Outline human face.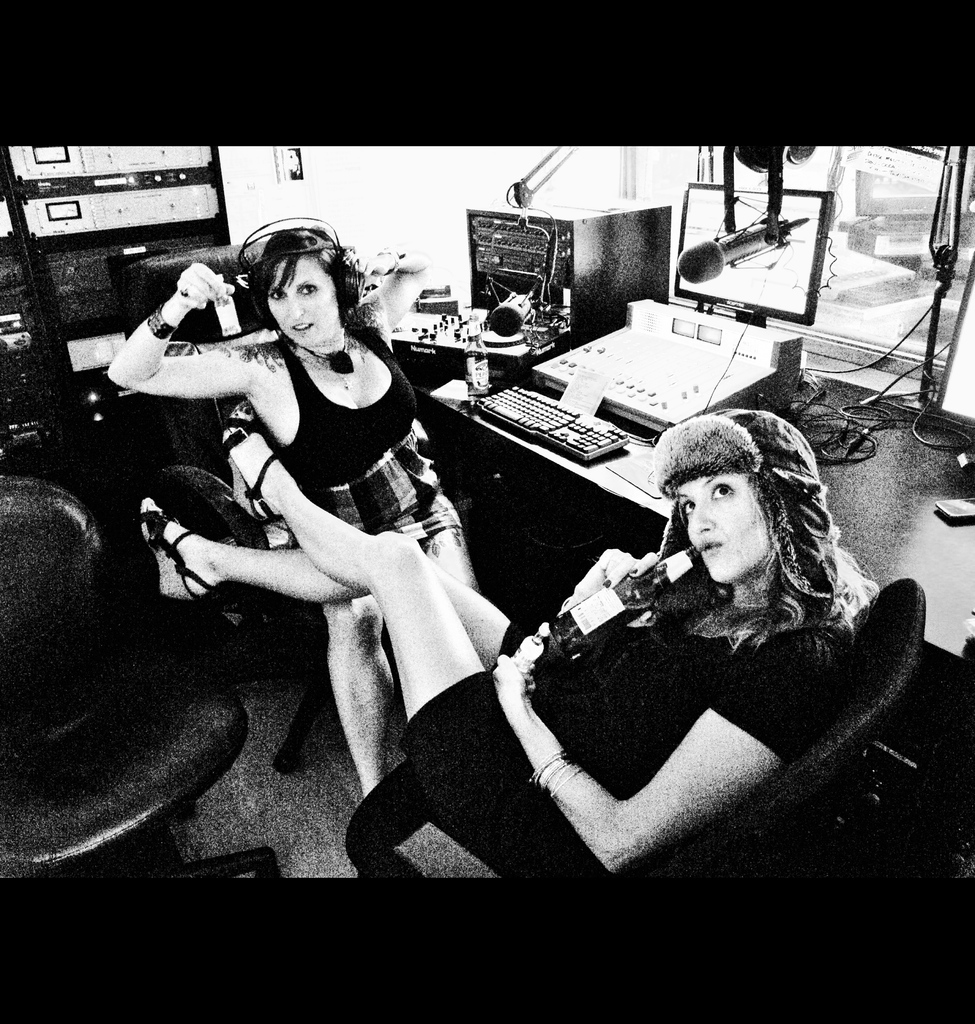
Outline: region(680, 461, 771, 584).
